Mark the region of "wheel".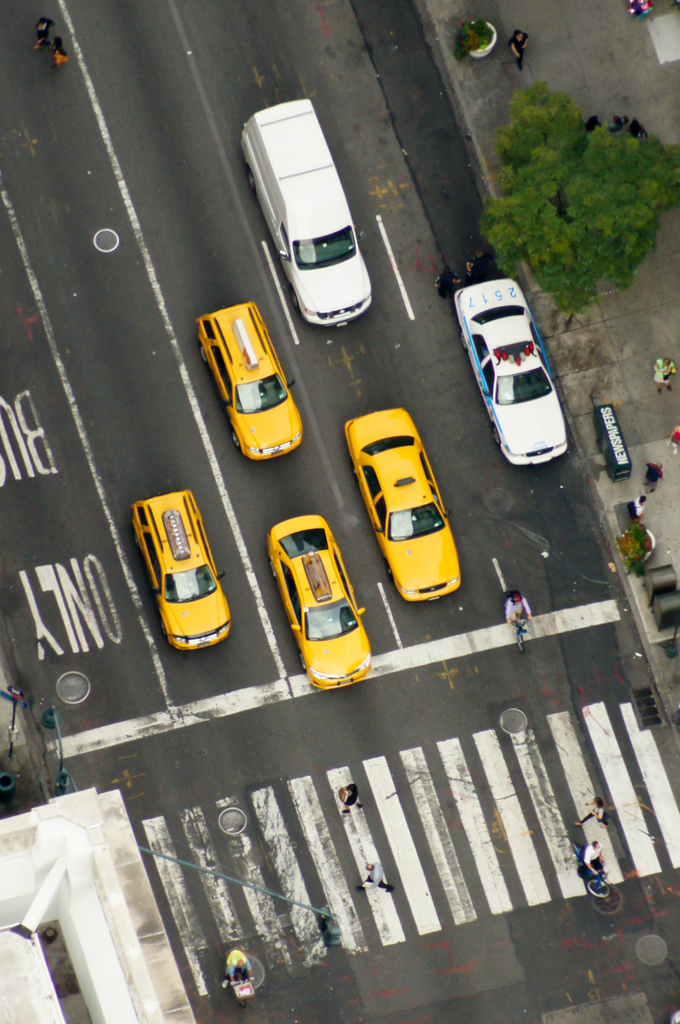
Region: locate(249, 170, 252, 191).
